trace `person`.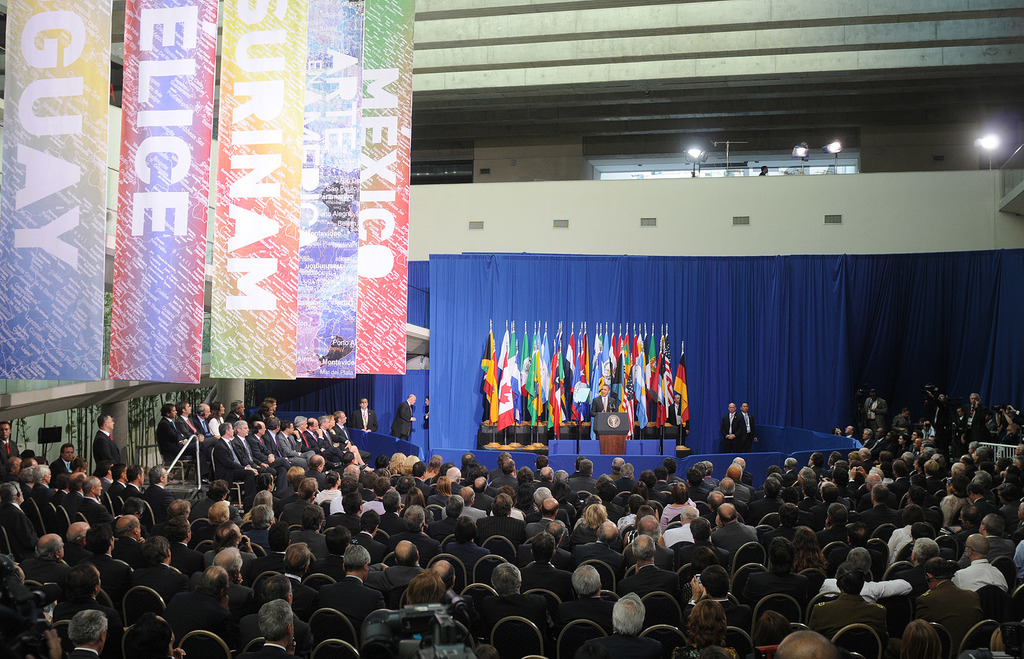
Traced to (x1=590, y1=383, x2=616, y2=441).
